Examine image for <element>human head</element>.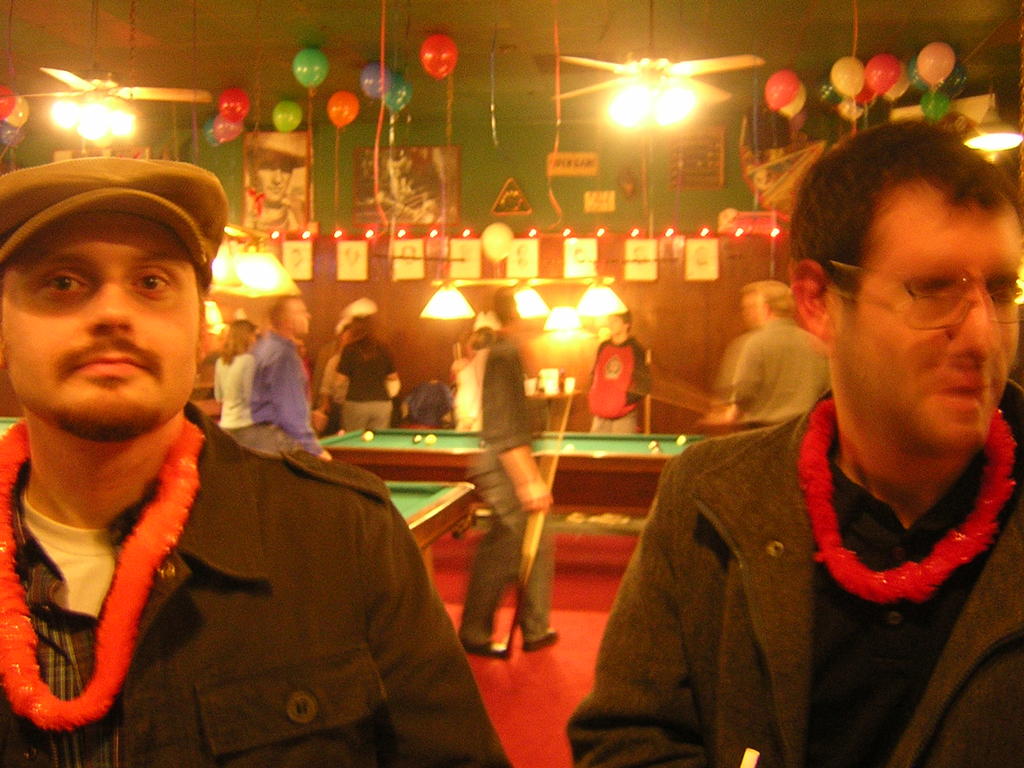
Examination result: x1=742 y1=278 x2=793 y2=331.
